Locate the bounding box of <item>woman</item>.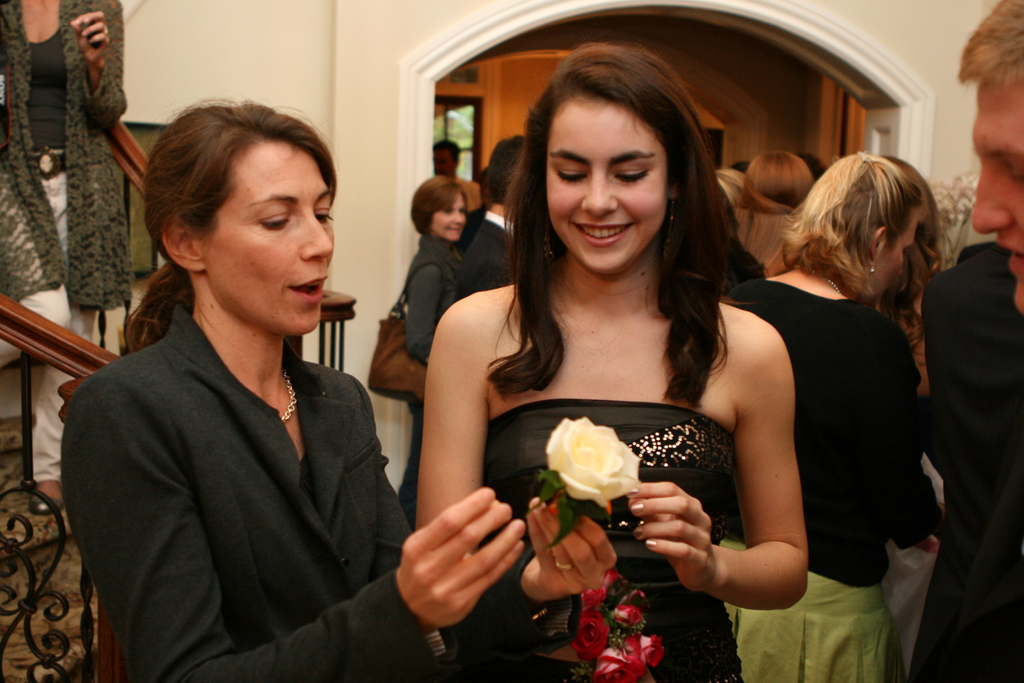
Bounding box: select_region(61, 95, 525, 682).
